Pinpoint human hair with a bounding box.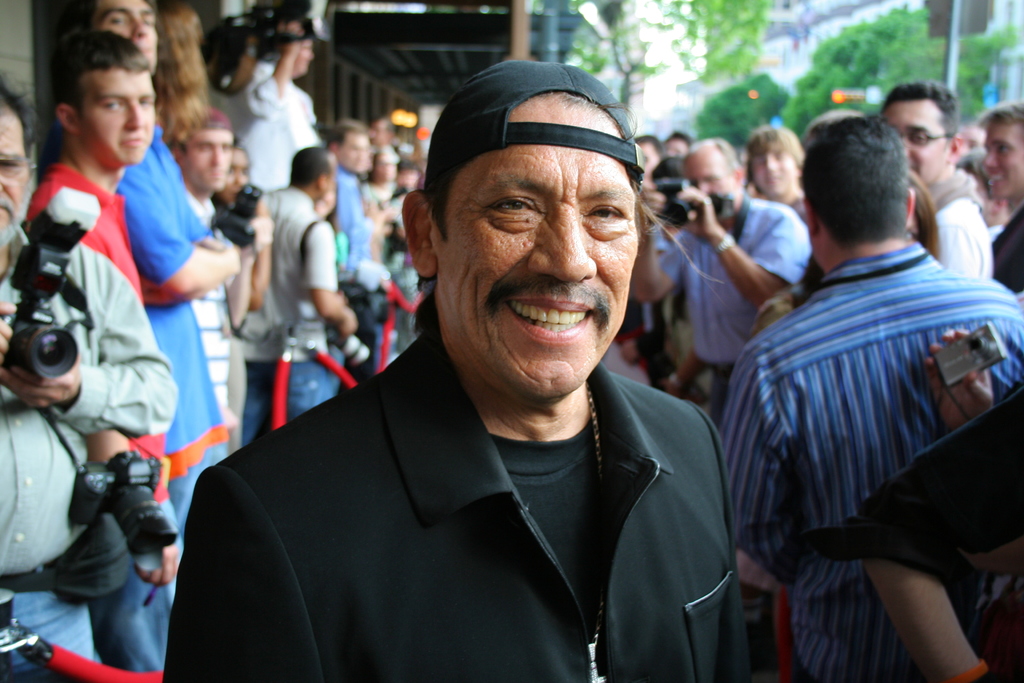
[x1=880, y1=79, x2=960, y2=137].
